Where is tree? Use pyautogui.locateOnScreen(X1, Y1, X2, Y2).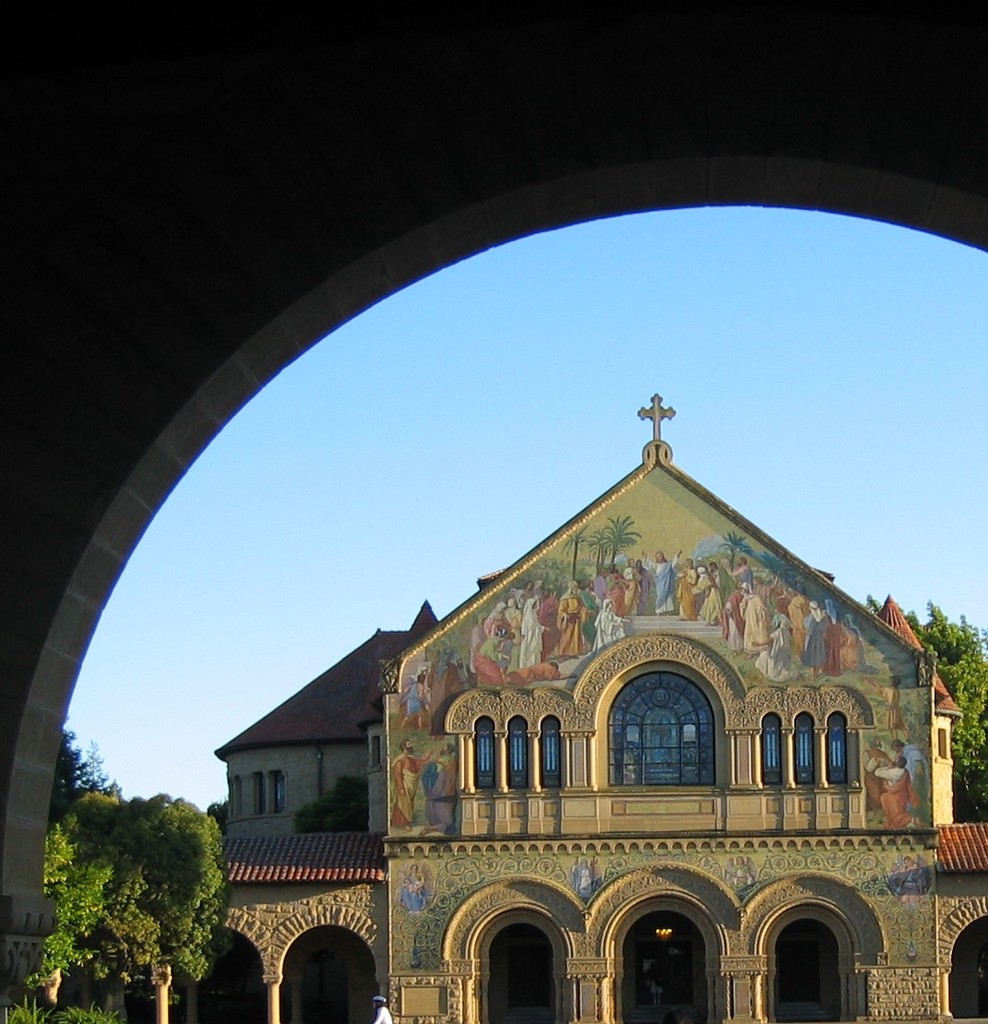
pyautogui.locateOnScreen(40, 760, 236, 997).
